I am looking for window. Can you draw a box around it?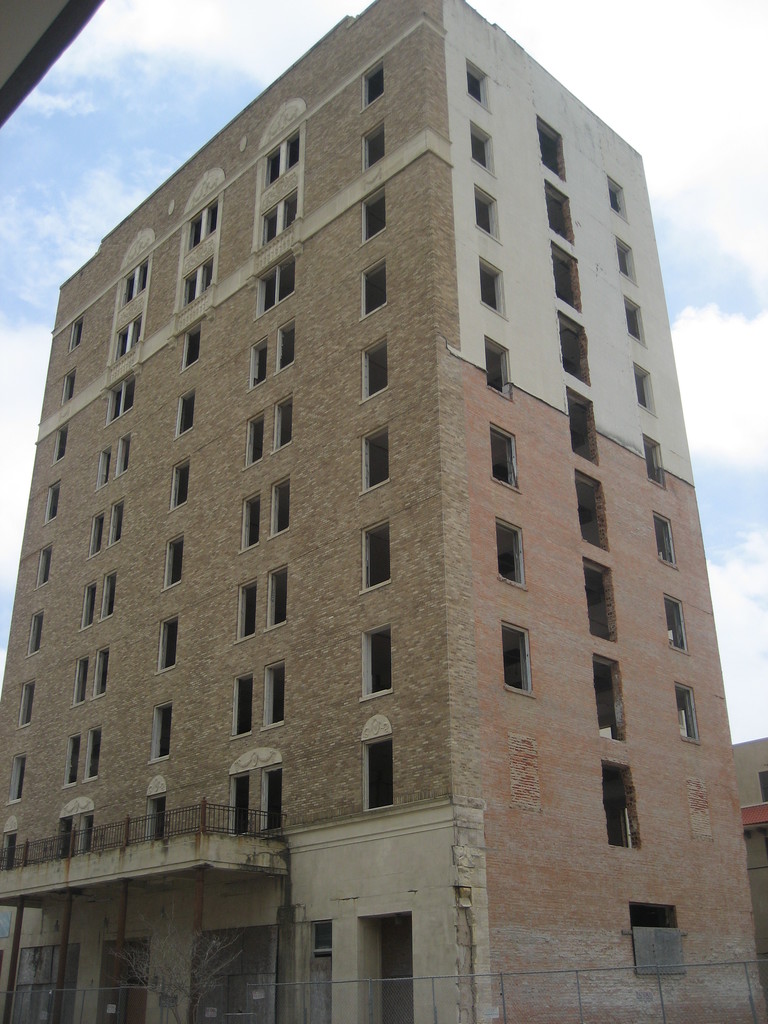
Sure, the bounding box is BBox(485, 332, 509, 397).
